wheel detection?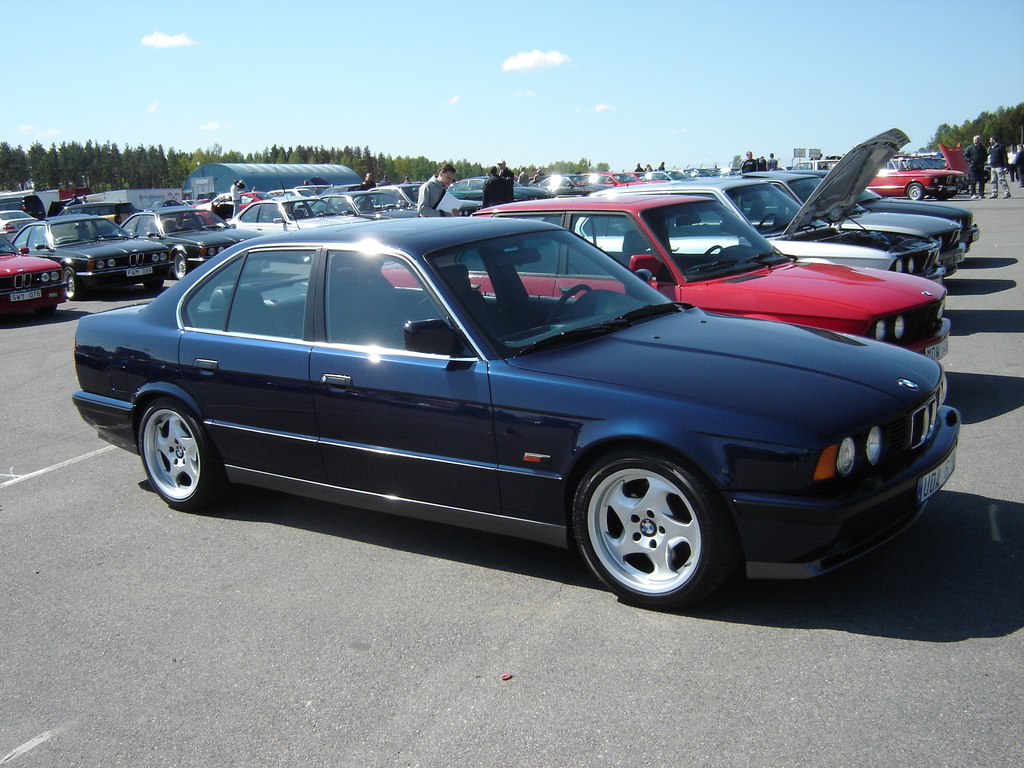
bbox=(176, 254, 189, 280)
